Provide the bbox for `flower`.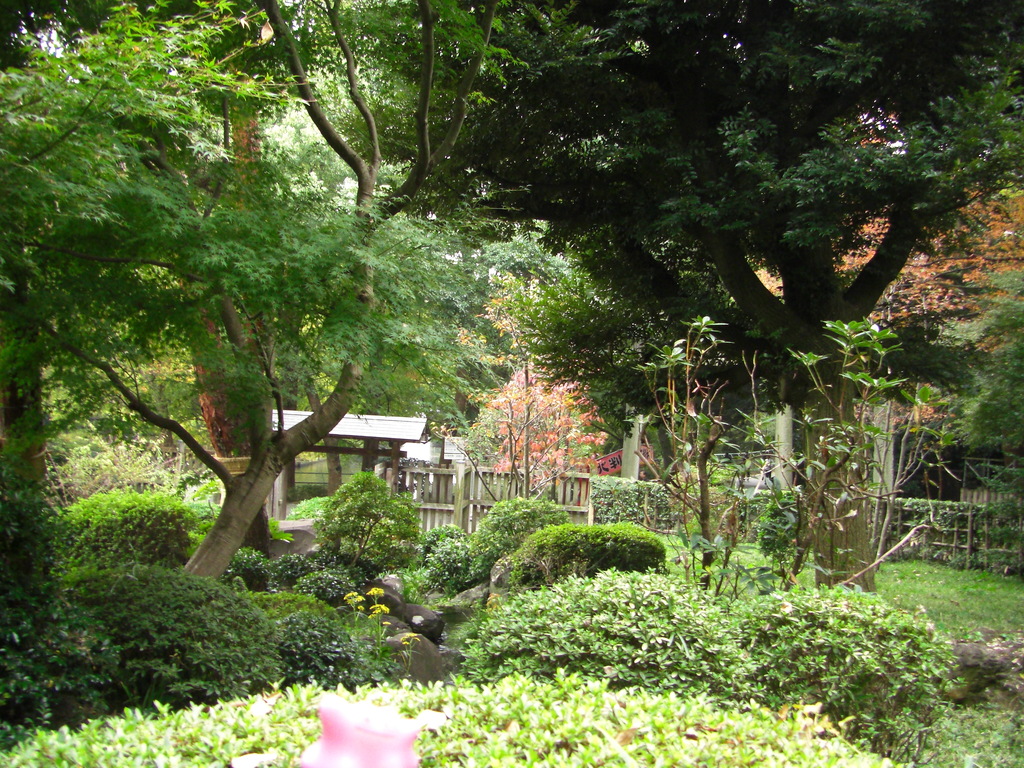
{"x1": 342, "y1": 588, "x2": 364, "y2": 605}.
